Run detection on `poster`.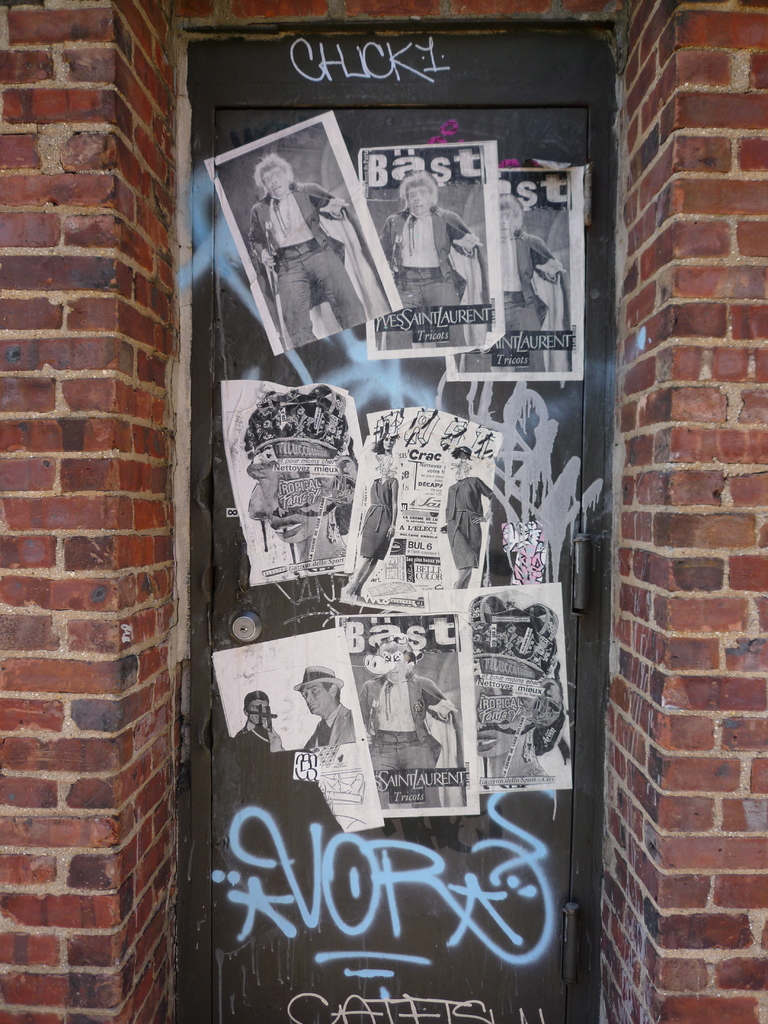
Result: [left=219, top=376, right=357, bottom=586].
